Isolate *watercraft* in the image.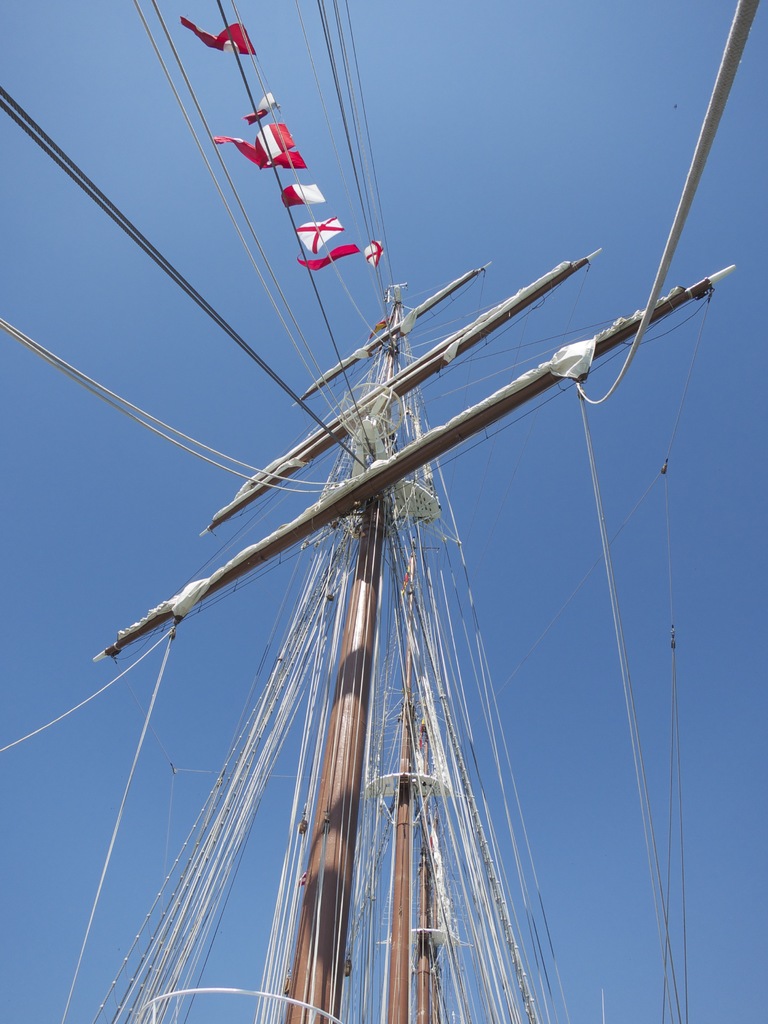
Isolated region: detection(0, 1, 757, 1023).
